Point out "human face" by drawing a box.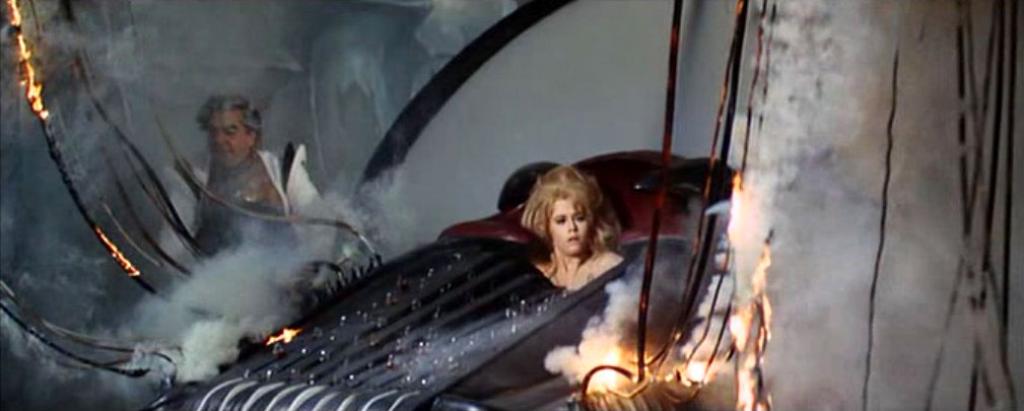
left=205, top=108, right=248, bottom=170.
